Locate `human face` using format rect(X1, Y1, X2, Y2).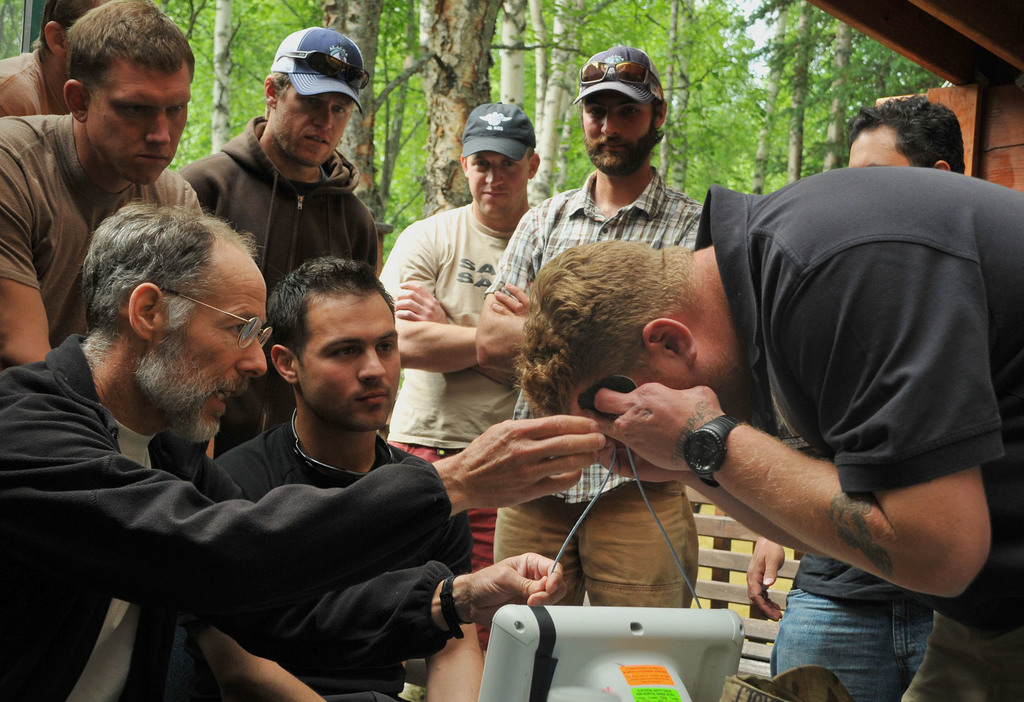
rect(273, 83, 351, 165).
